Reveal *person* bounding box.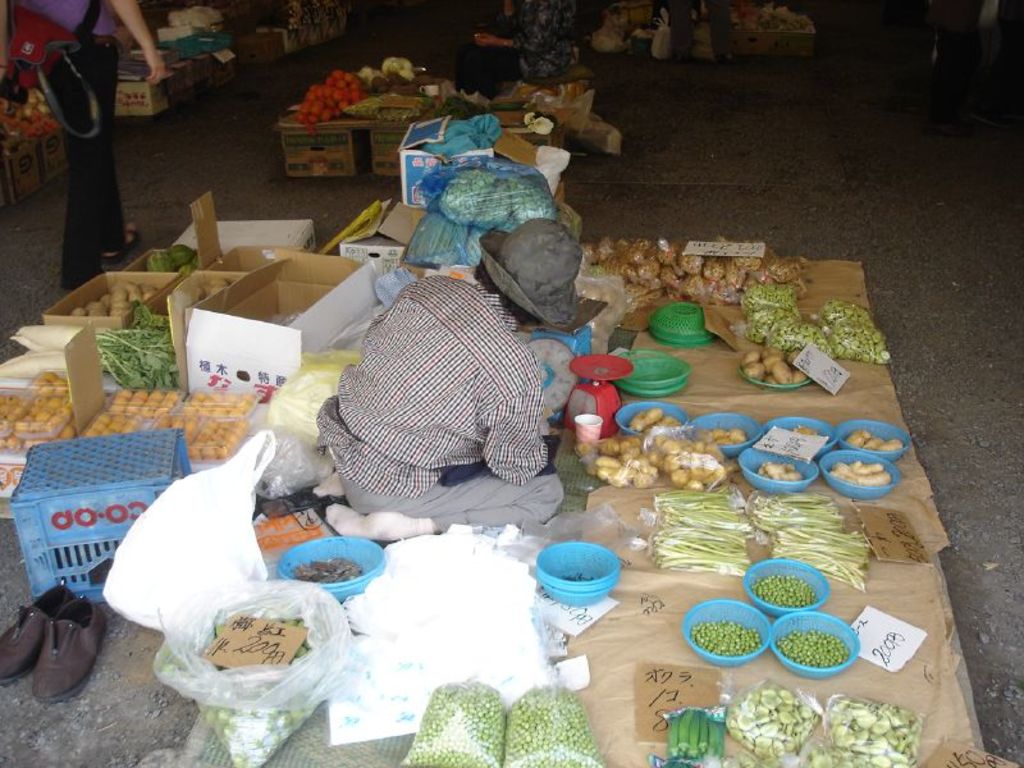
Revealed: 673 0 745 68.
